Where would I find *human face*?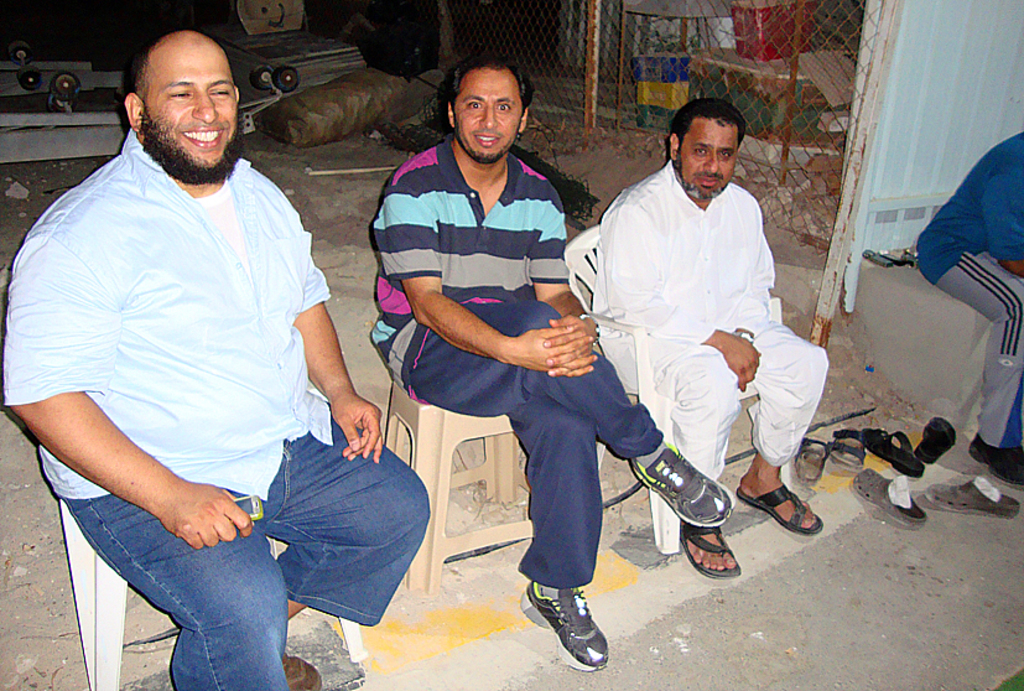
At rect(141, 38, 233, 173).
